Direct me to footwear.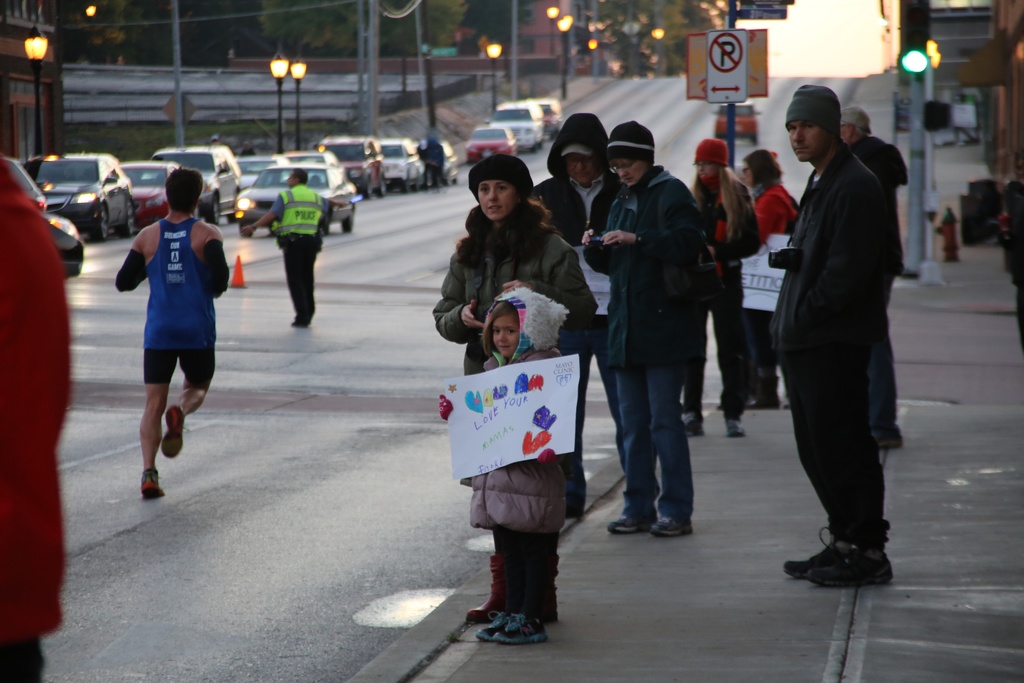
Direction: {"left": 726, "top": 419, "right": 746, "bottom": 439}.
